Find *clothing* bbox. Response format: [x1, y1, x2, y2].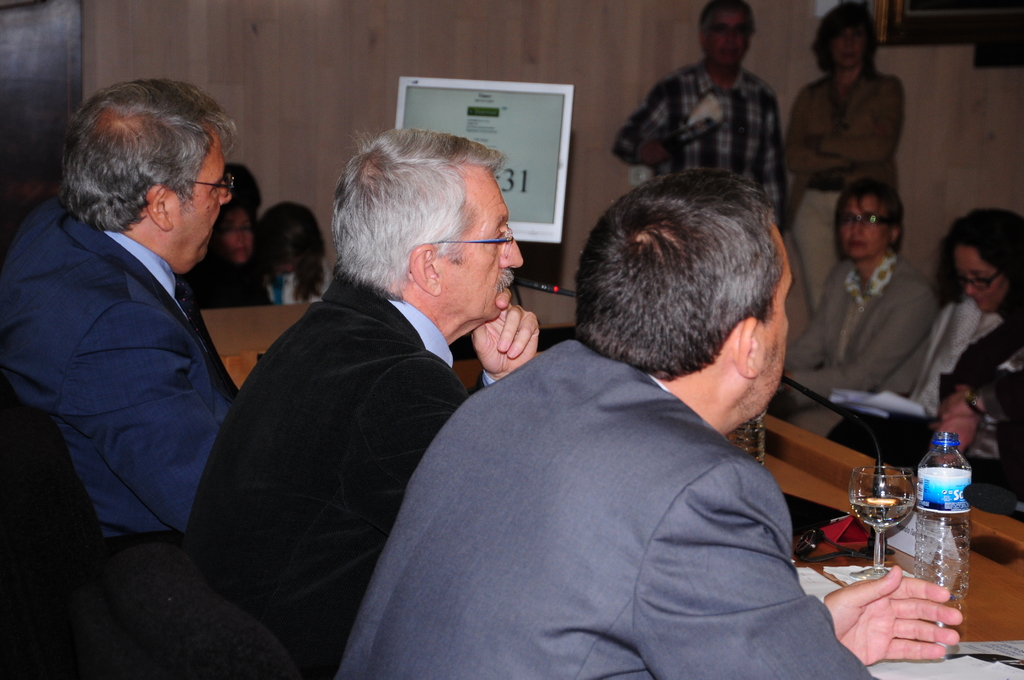
[264, 257, 329, 305].
